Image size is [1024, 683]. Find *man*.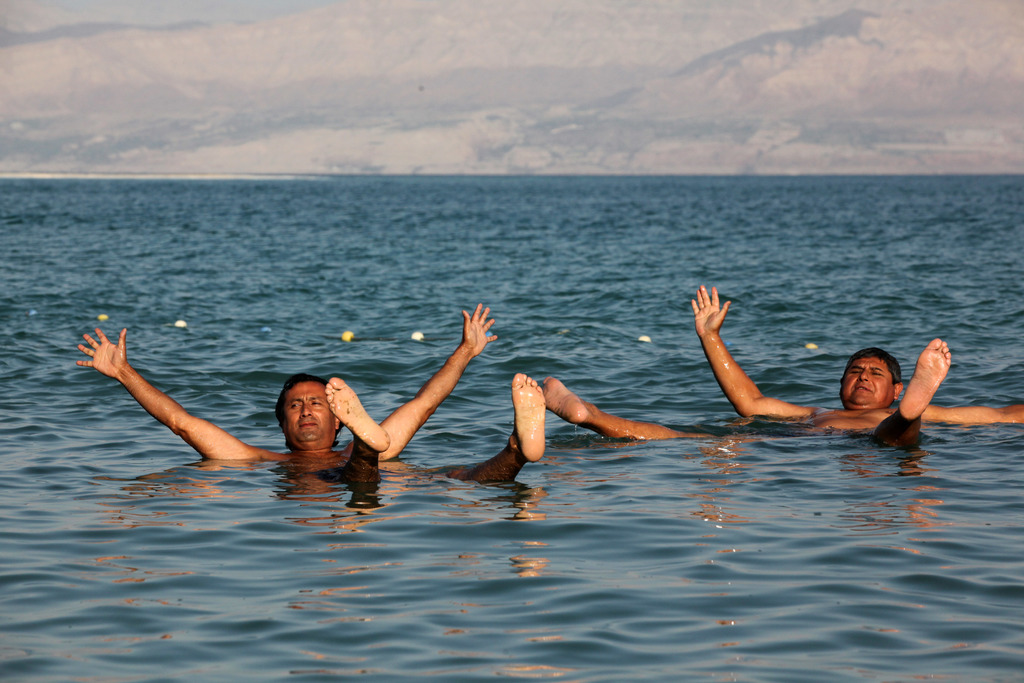
region(76, 301, 498, 465).
